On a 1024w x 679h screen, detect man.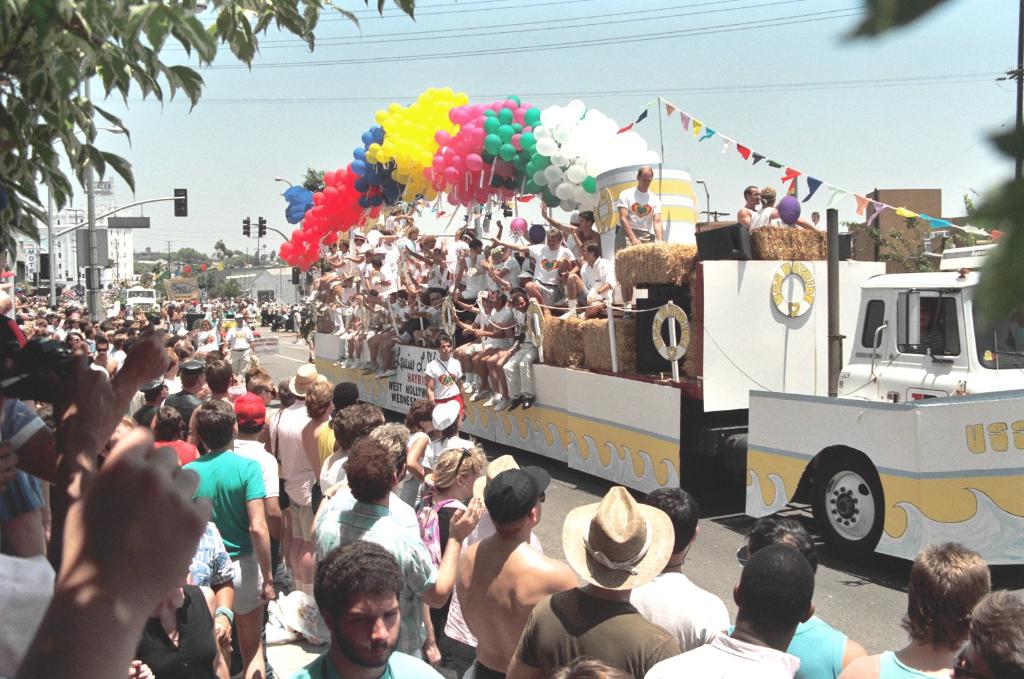
bbox(459, 466, 579, 678).
